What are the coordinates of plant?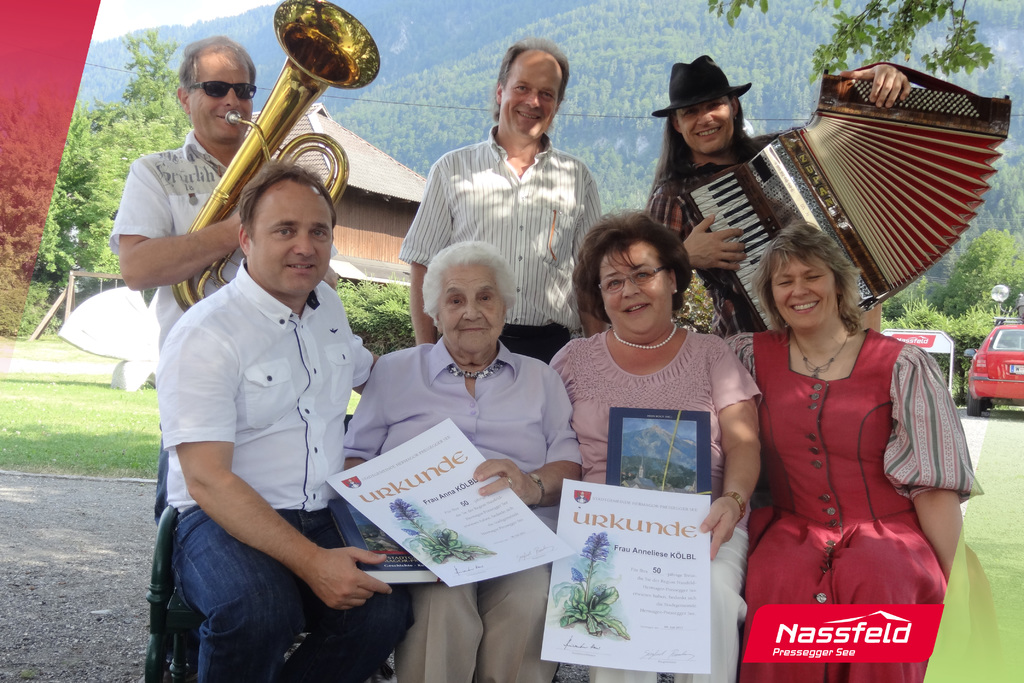
337,278,412,359.
